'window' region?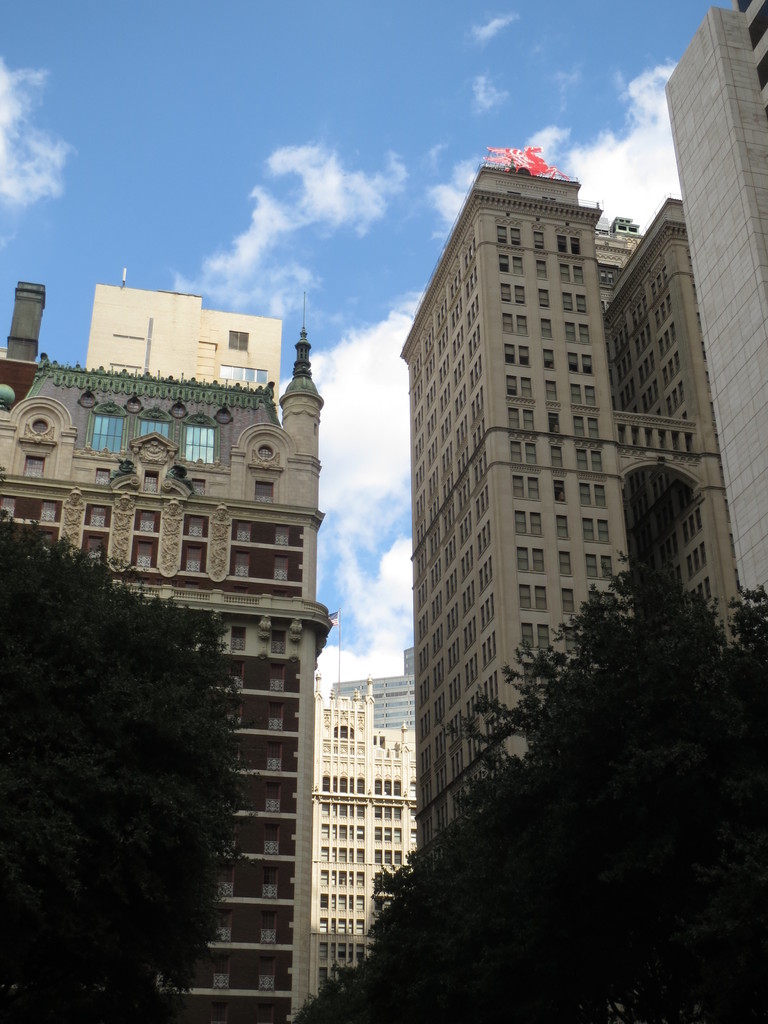
<box>272,591,286,598</box>
